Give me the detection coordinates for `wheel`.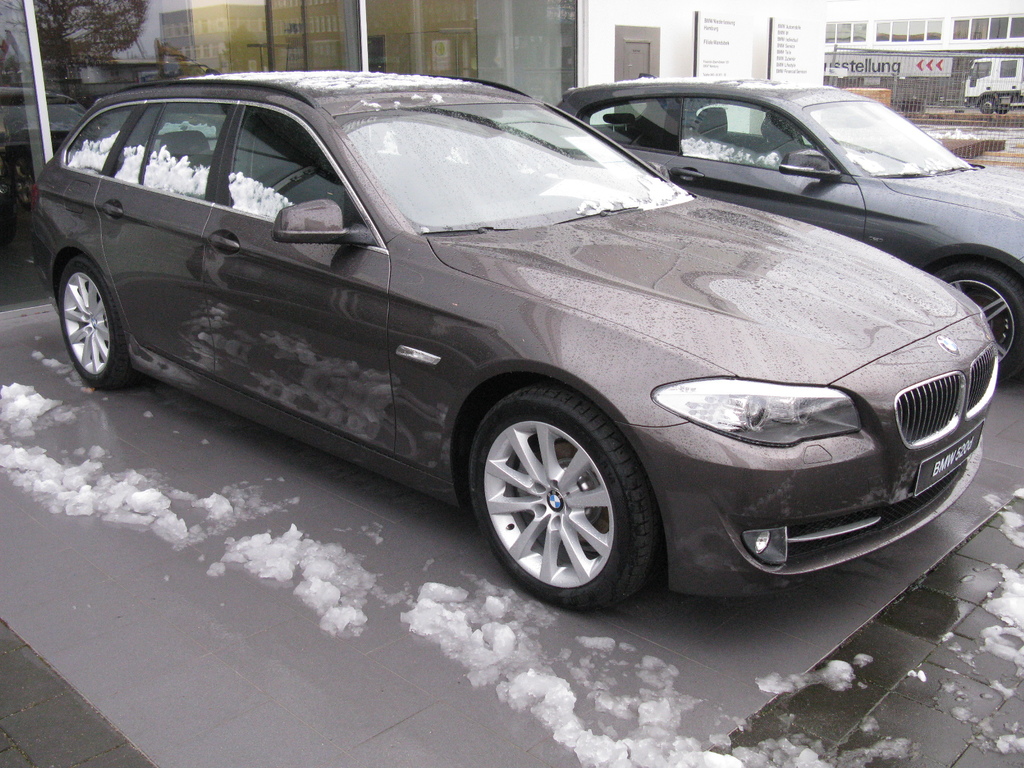
x1=463, y1=386, x2=653, y2=605.
